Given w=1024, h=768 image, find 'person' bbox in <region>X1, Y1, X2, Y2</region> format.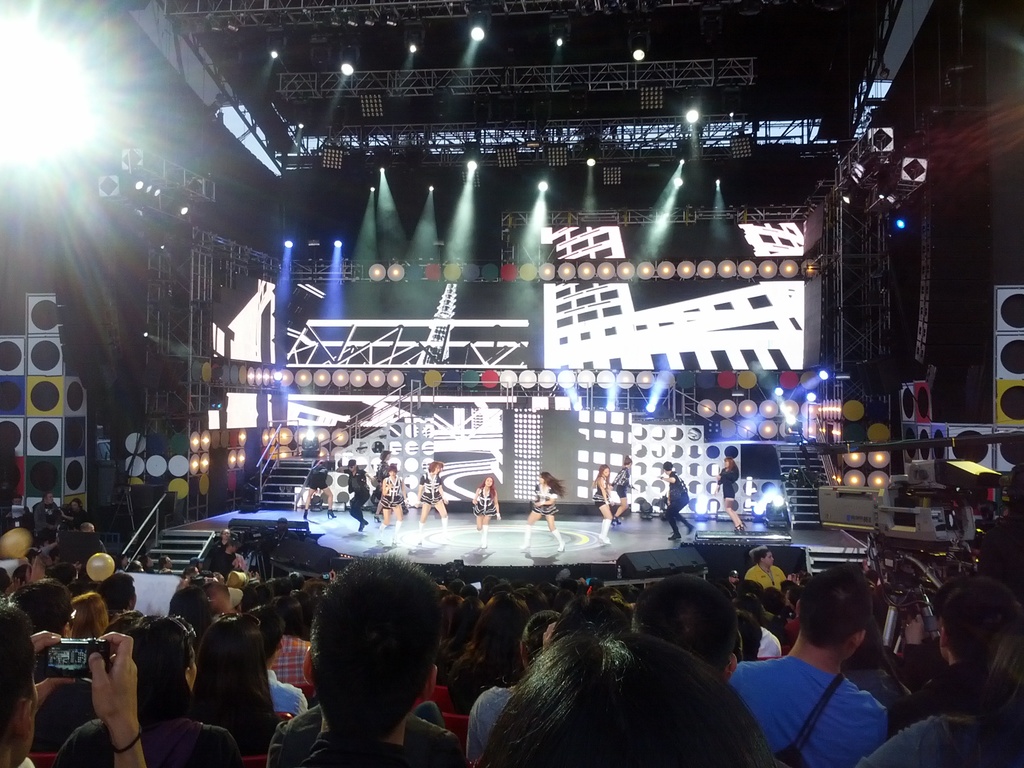
<region>411, 461, 444, 530</region>.
